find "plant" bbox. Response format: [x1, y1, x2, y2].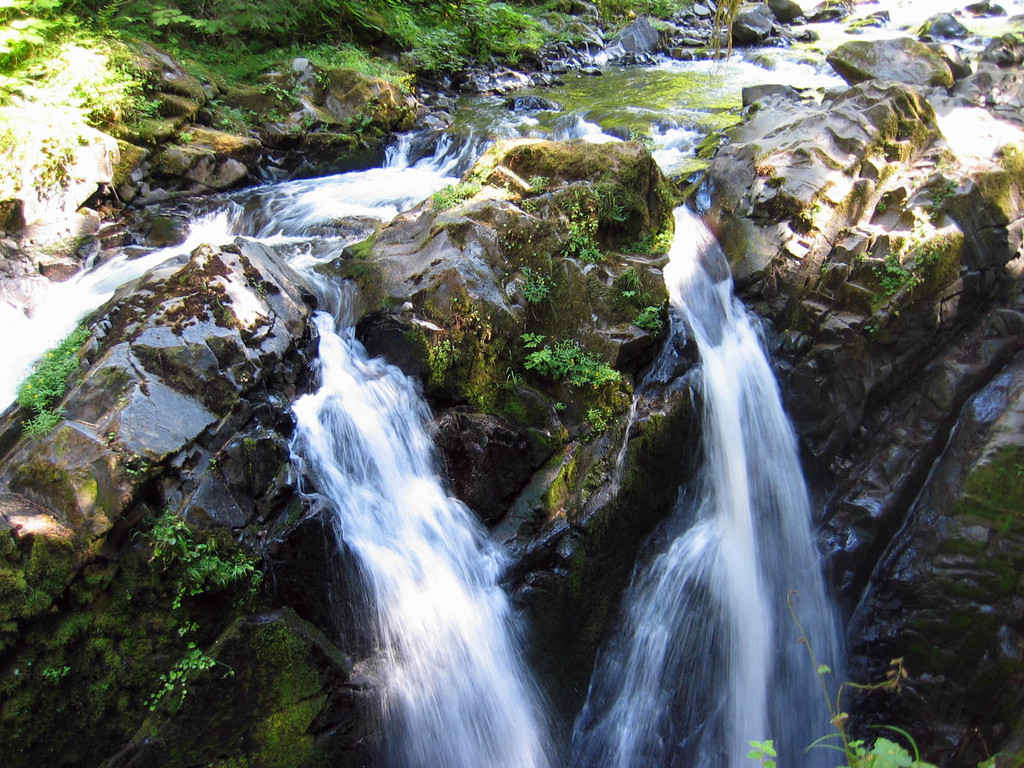
[40, 663, 76, 685].
